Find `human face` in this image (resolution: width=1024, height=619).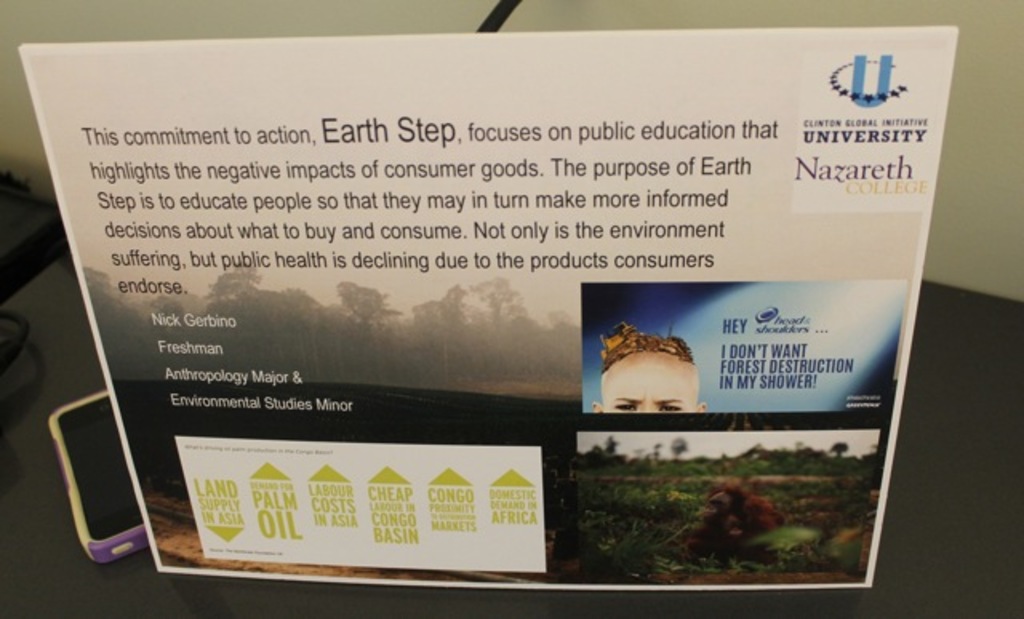
[602,353,693,411].
